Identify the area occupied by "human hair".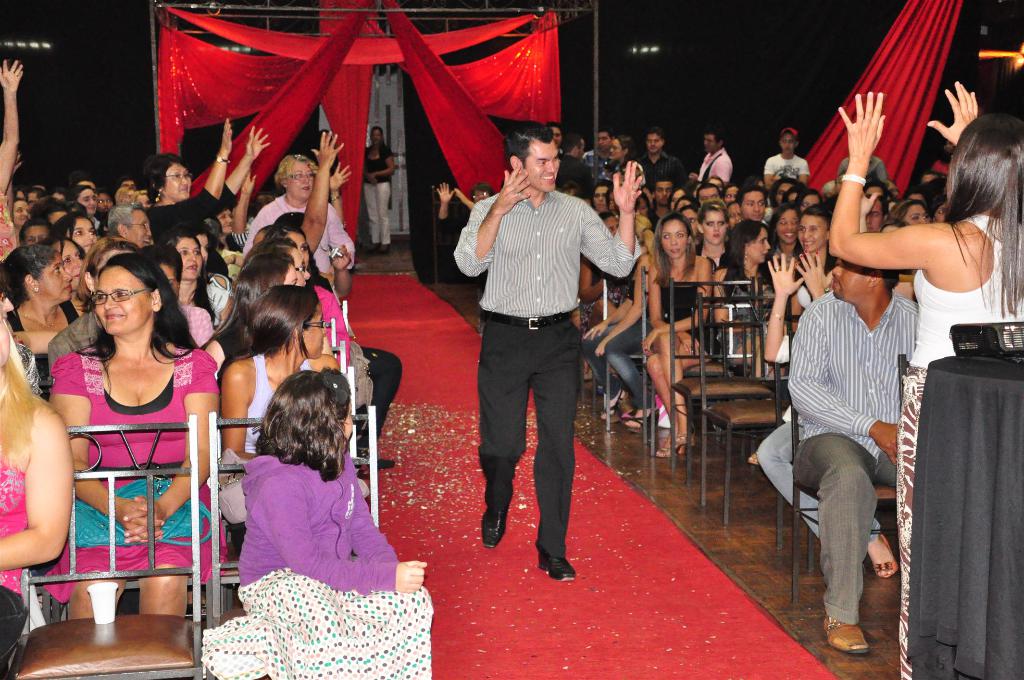
Area: 634,215,656,252.
